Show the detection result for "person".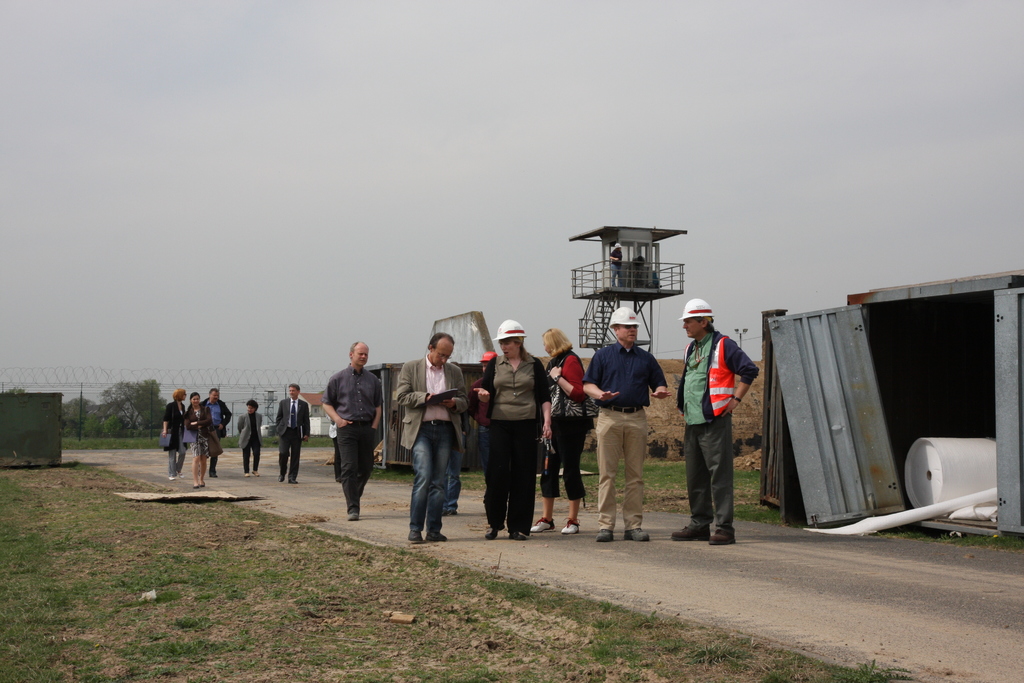
530/331/586/543.
